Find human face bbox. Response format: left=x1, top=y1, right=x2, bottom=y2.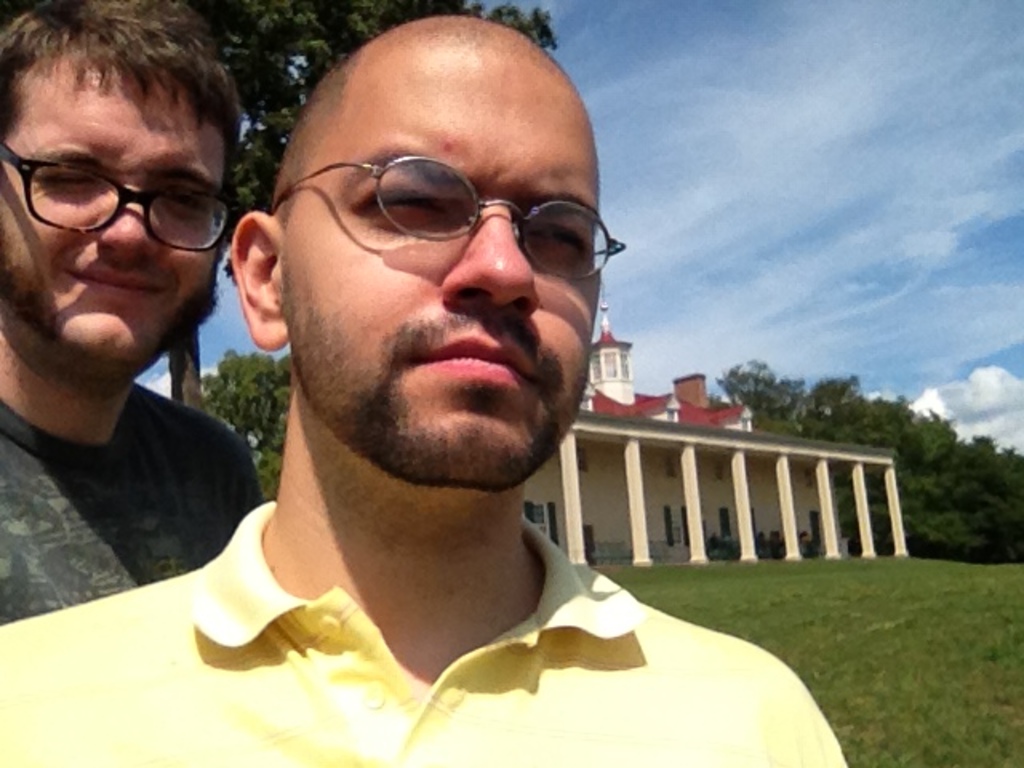
left=290, top=64, right=627, bottom=478.
